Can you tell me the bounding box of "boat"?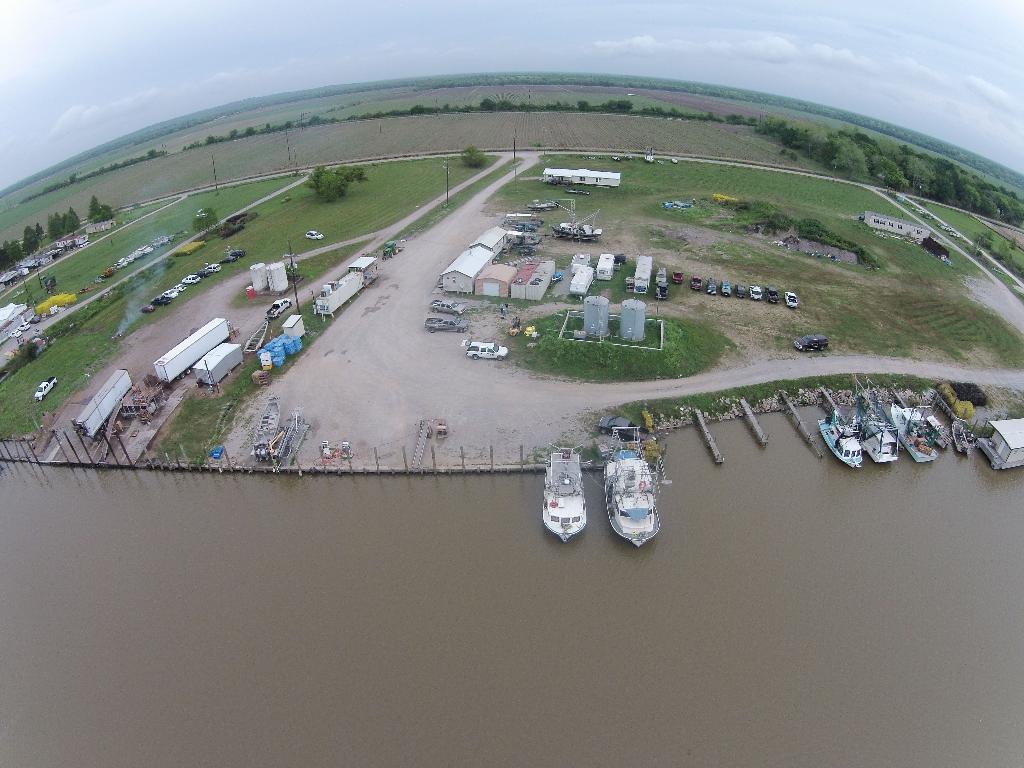
<region>892, 398, 939, 466</region>.
